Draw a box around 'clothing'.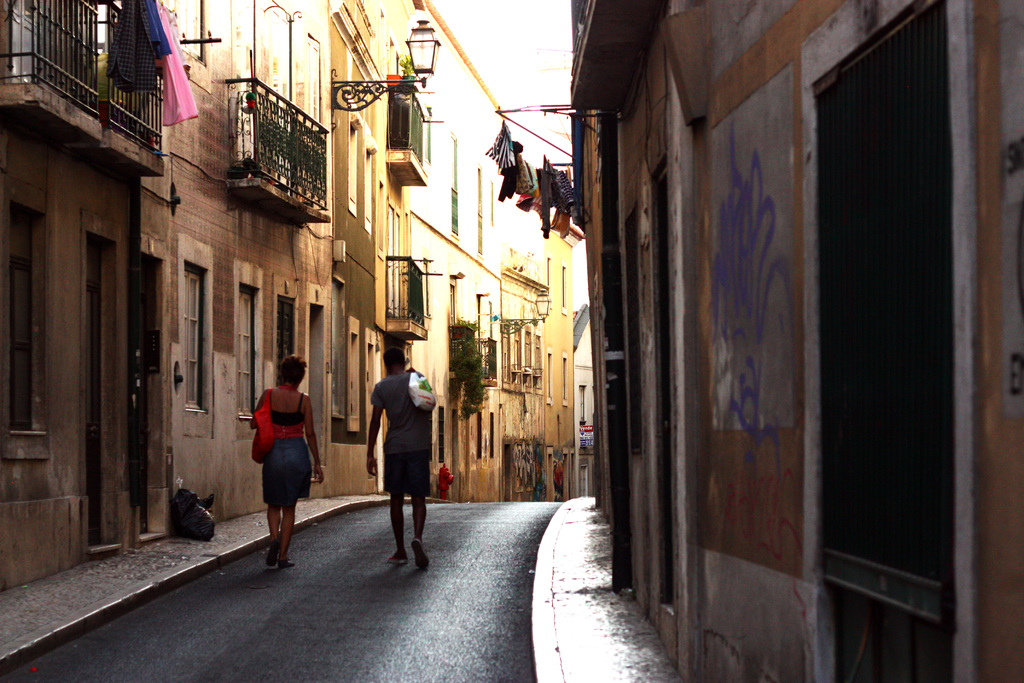
154, 0, 196, 126.
